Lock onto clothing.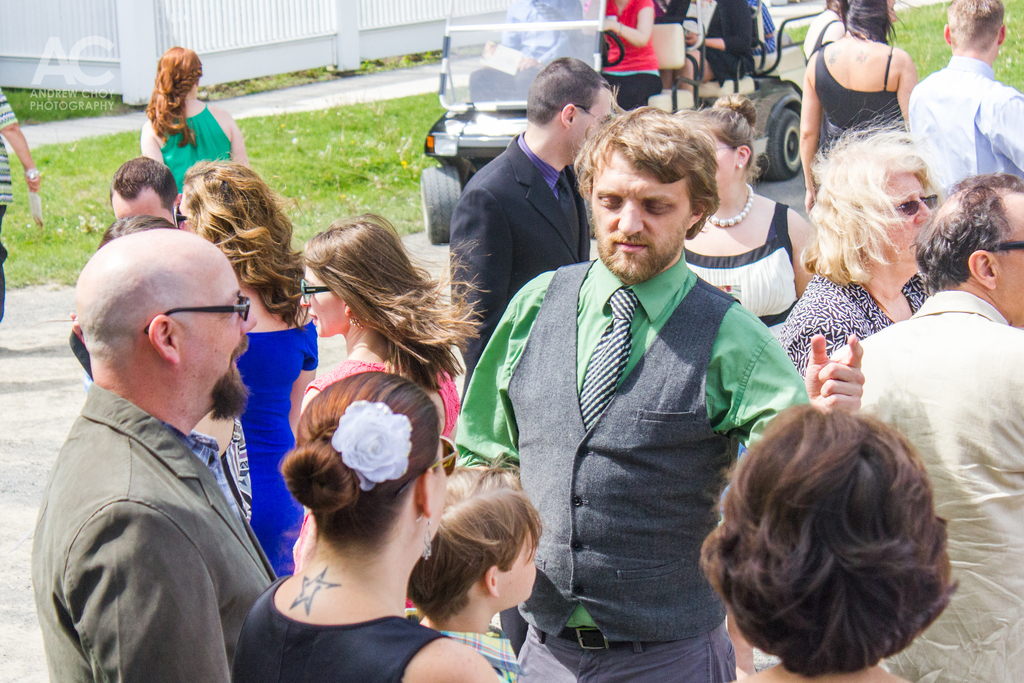
Locked: <box>224,404,252,520</box>.
